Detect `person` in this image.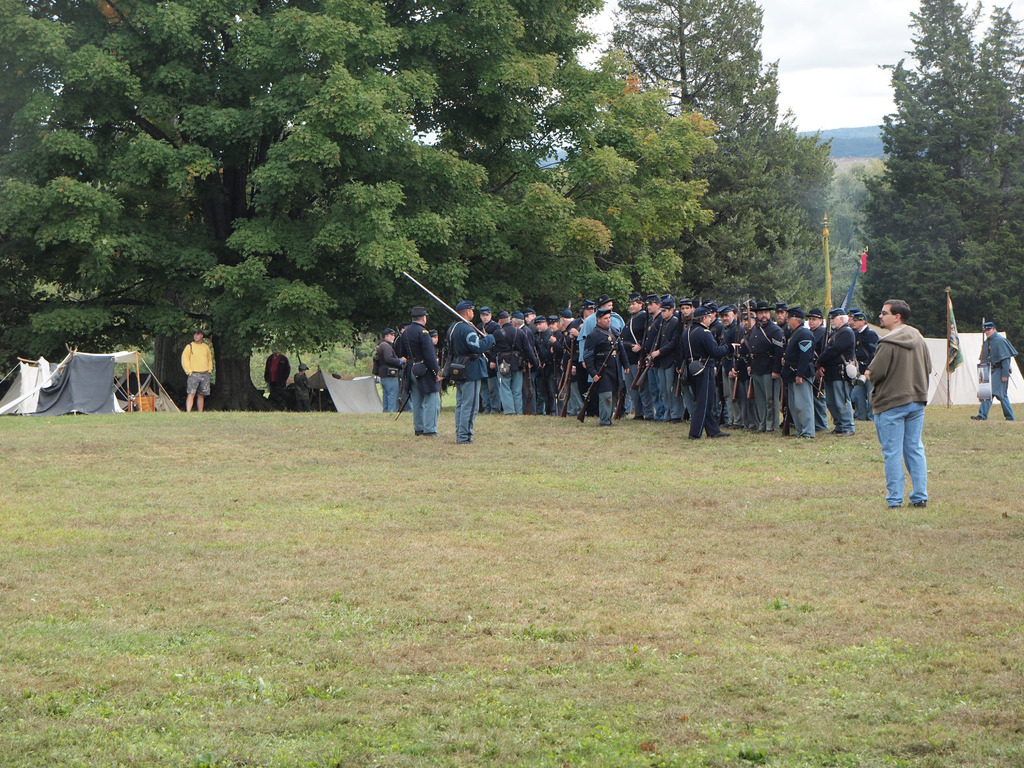
Detection: x1=488 y1=316 x2=527 y2=417.
